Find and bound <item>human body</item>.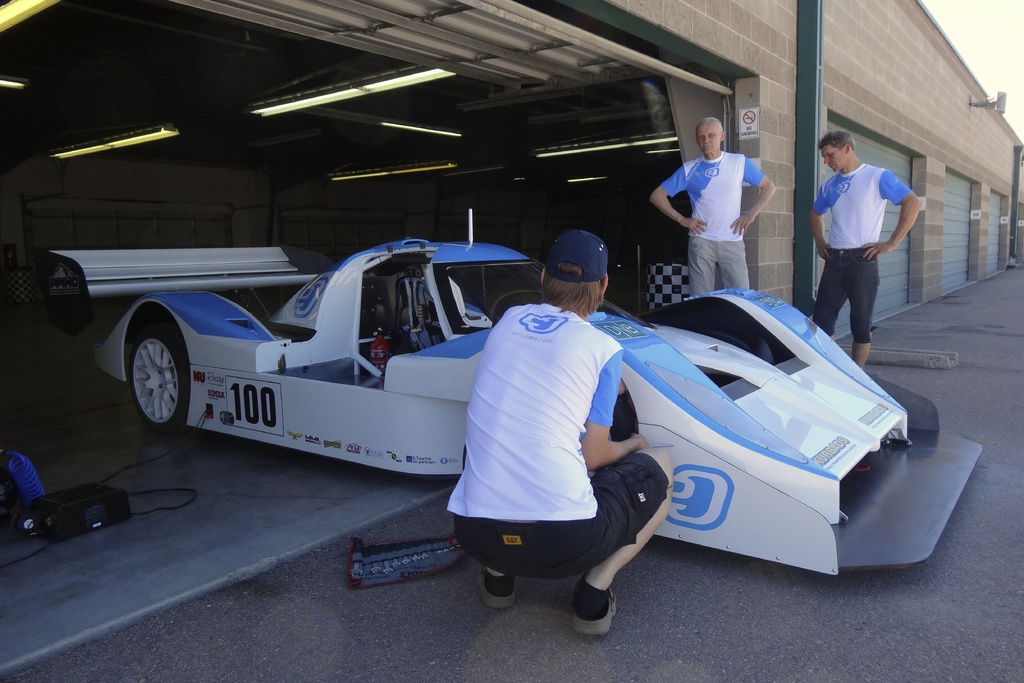
Bound: x1=652, y1=113, x2=779, y2=293.
